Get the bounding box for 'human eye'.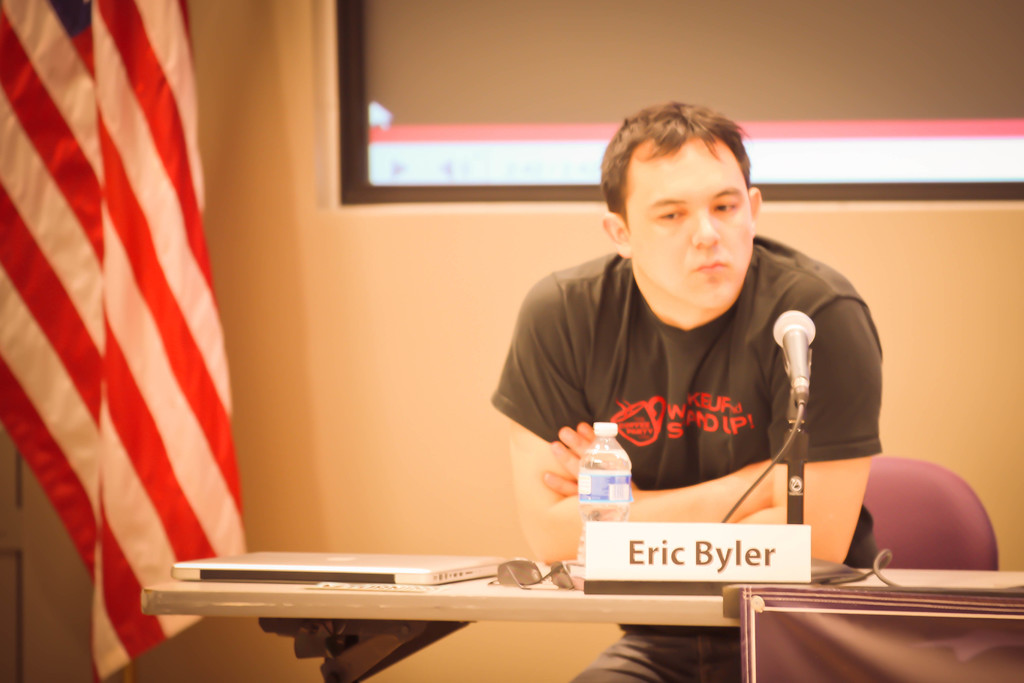
Rect(650, 204, 680, 226).
